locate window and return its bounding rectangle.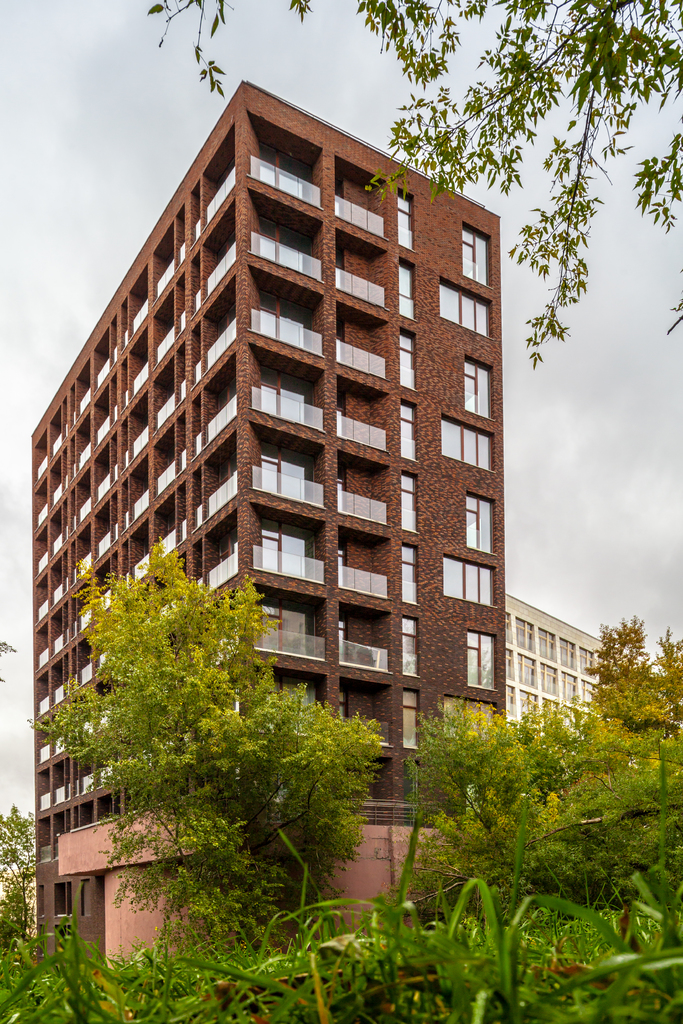
Rect(400, 259, 418, 316).
